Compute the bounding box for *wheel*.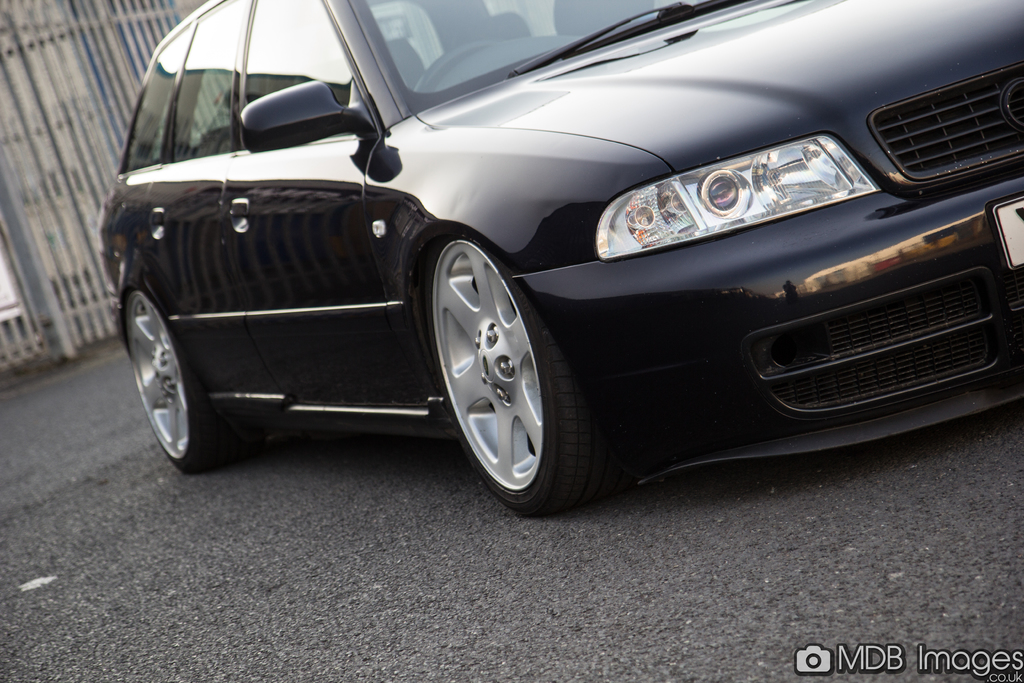
(420, 227, 586, 520).
